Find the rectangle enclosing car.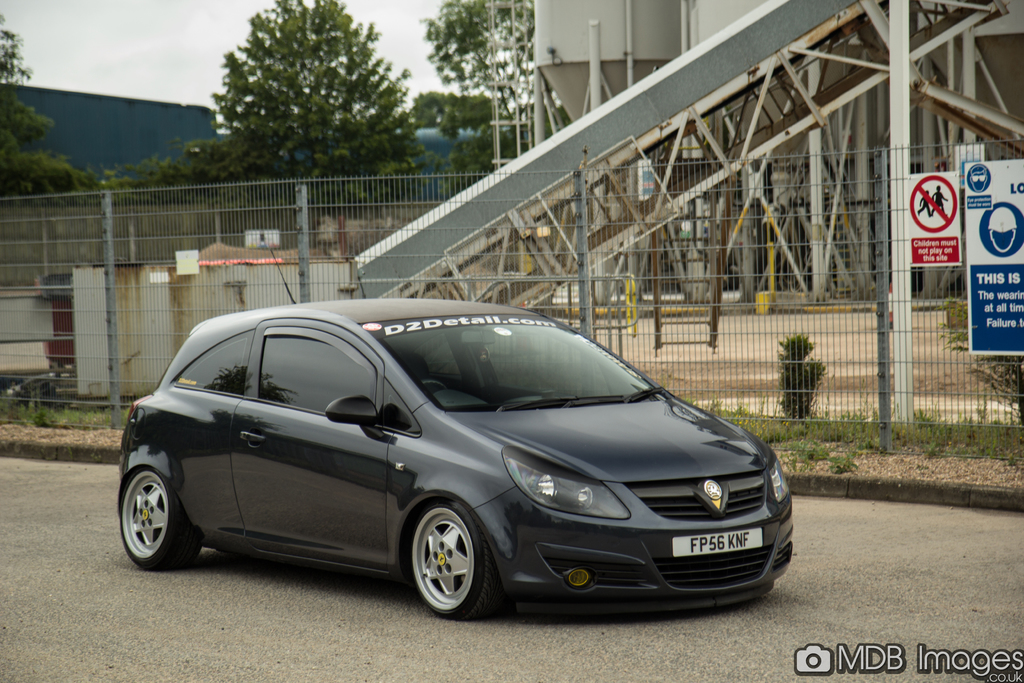
119, 301, 803, 623.
